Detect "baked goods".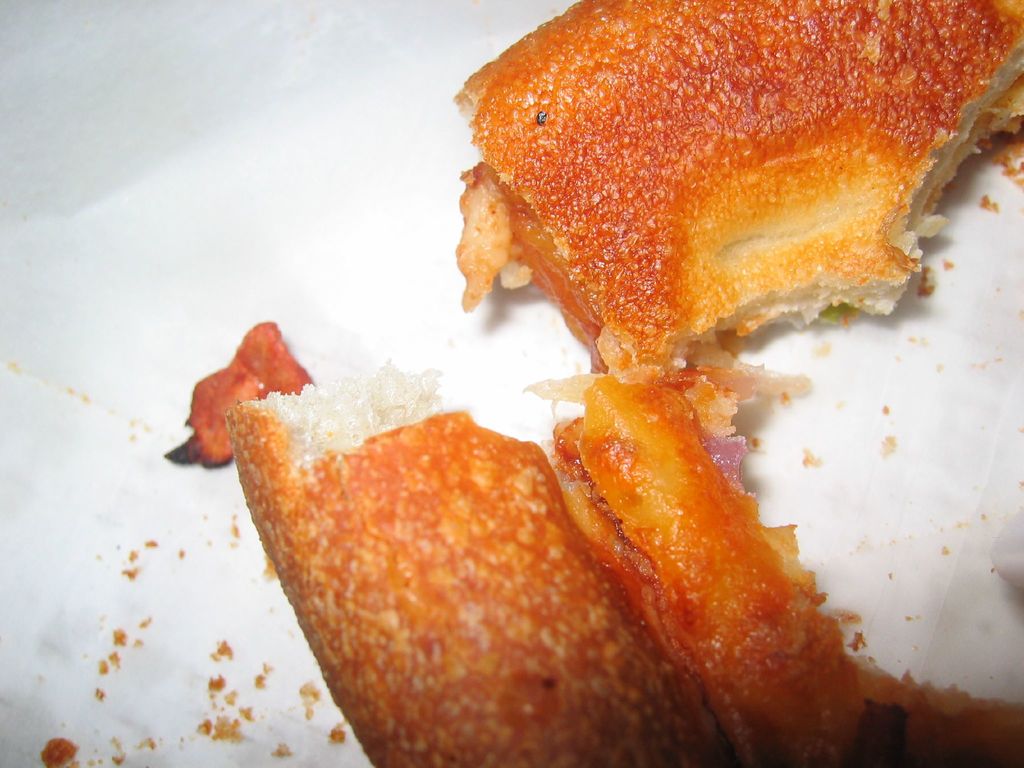
Detected at [225, 360, 1023, 767].
